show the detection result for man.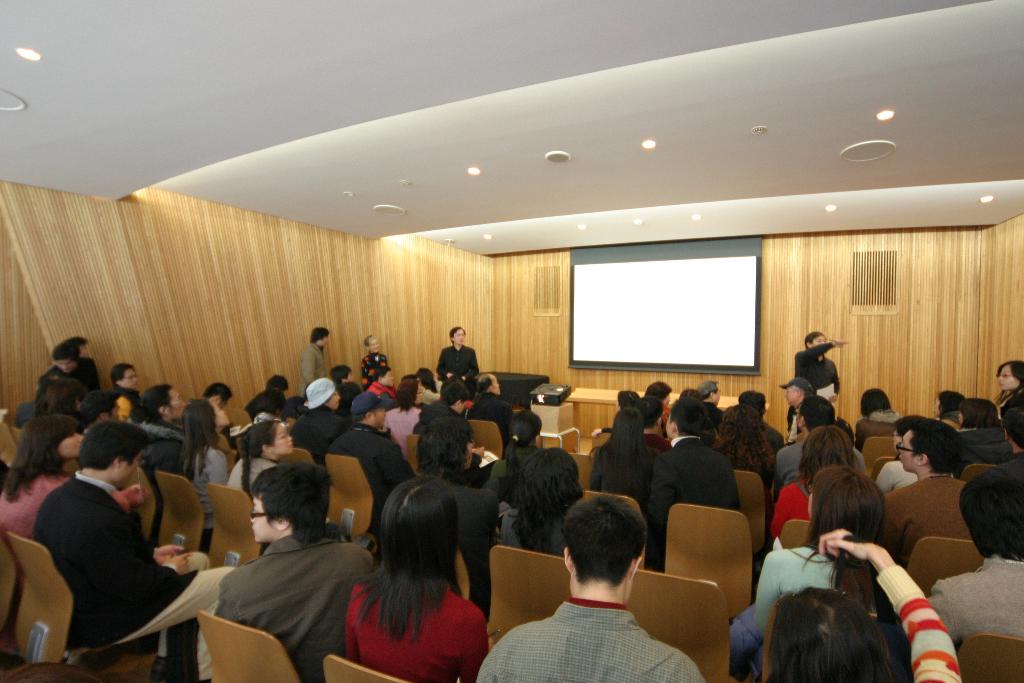
x1=774, y1=397, x2=867, y2=505.
